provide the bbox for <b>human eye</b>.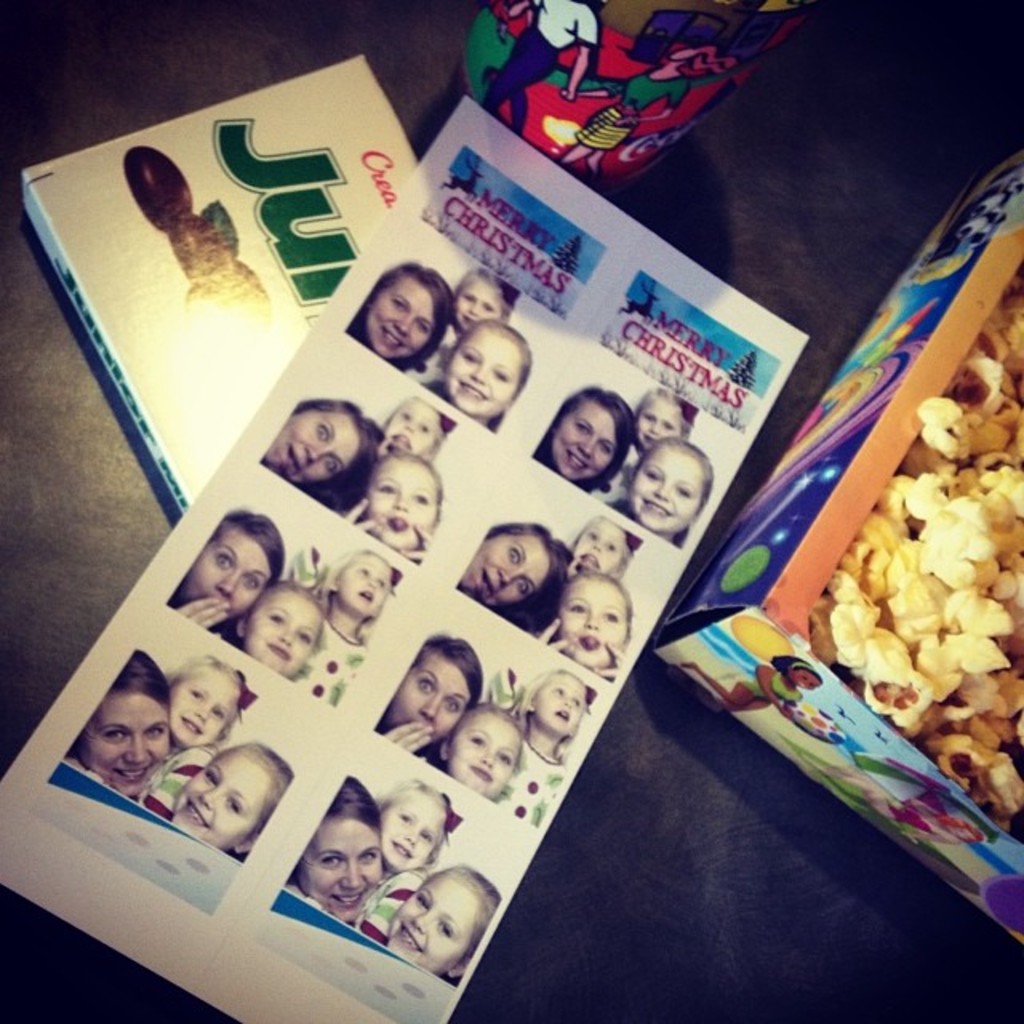
355 846 384 866.
